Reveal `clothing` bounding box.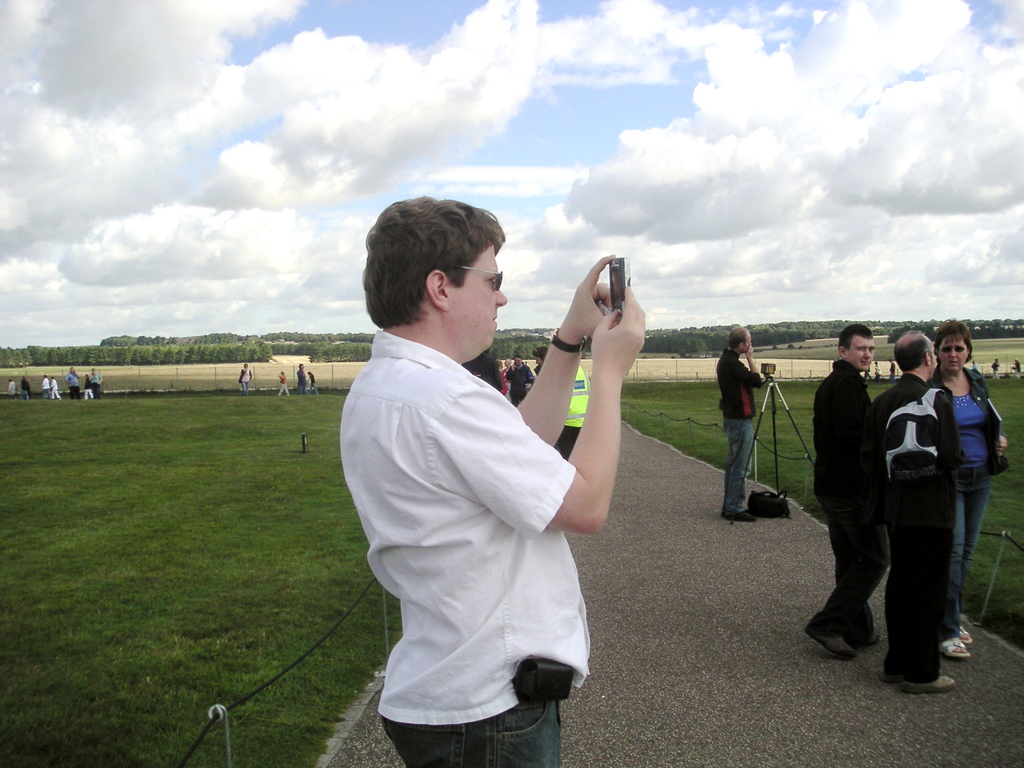
Revealed: (left=63, top=369, right=82, bottom=400).
